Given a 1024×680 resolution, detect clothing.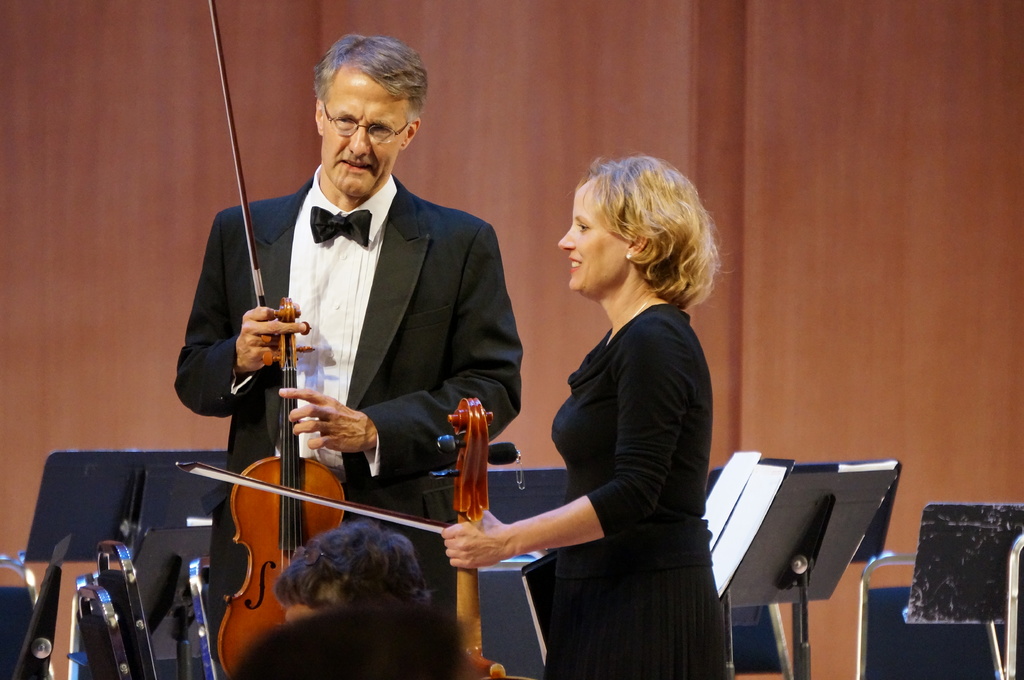
<region>170, 163, 521, 585</region>.
